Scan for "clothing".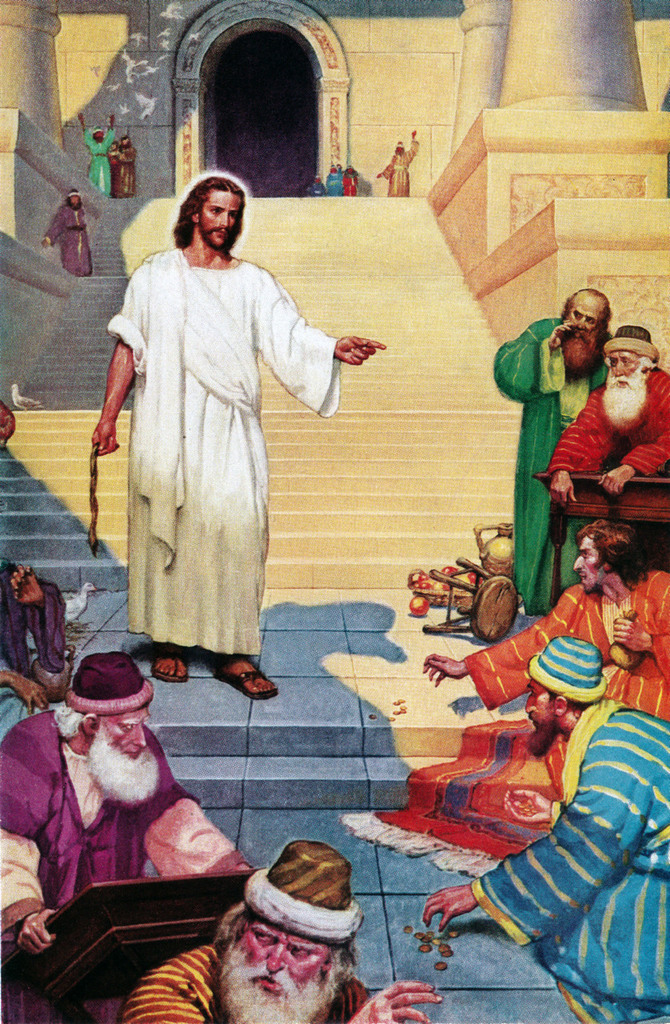
Scan result: [544,367,669,476].
